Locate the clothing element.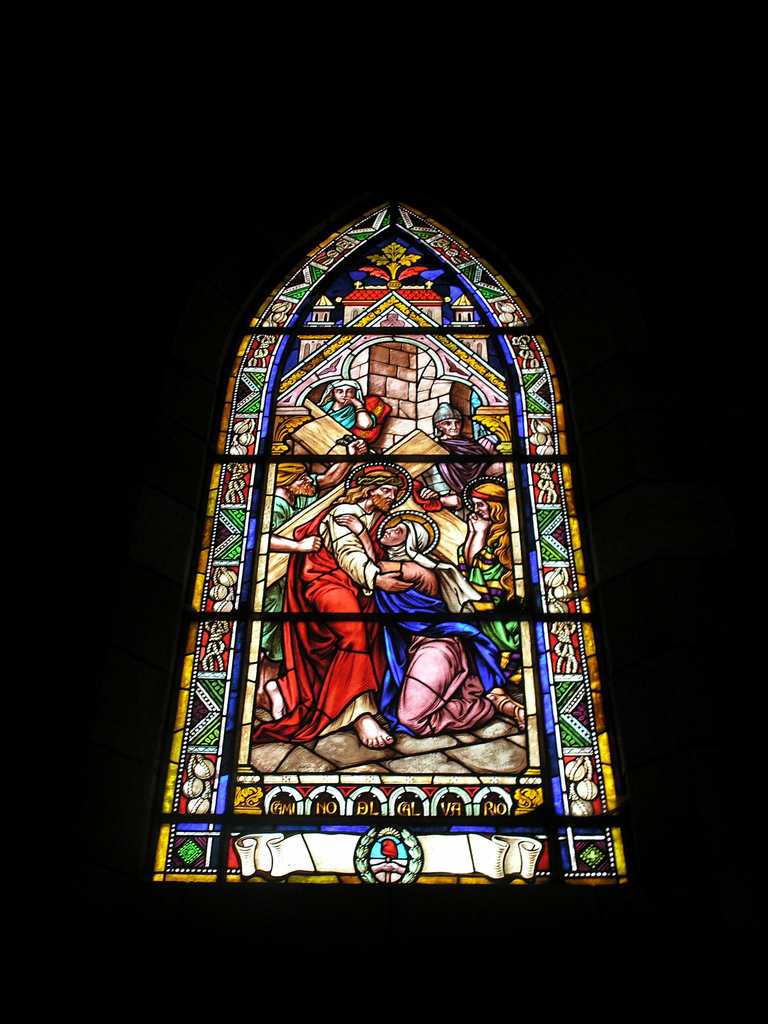
Element bbox: 252,502,389,749.
